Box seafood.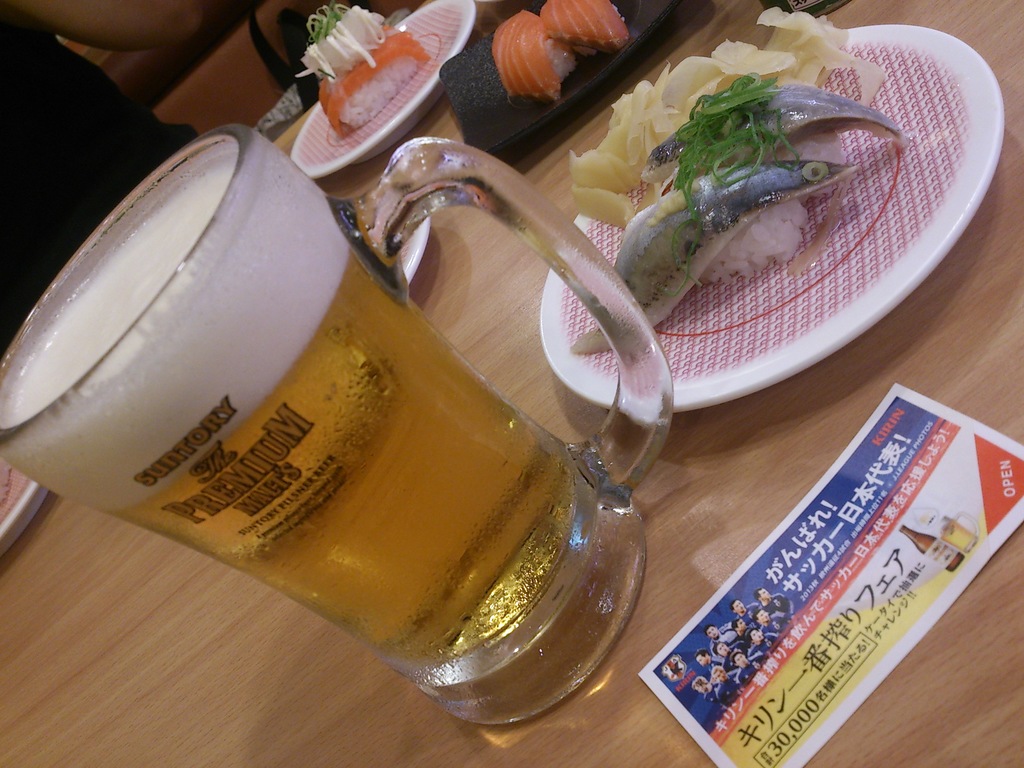
locate(316, 27, 434, 141).
